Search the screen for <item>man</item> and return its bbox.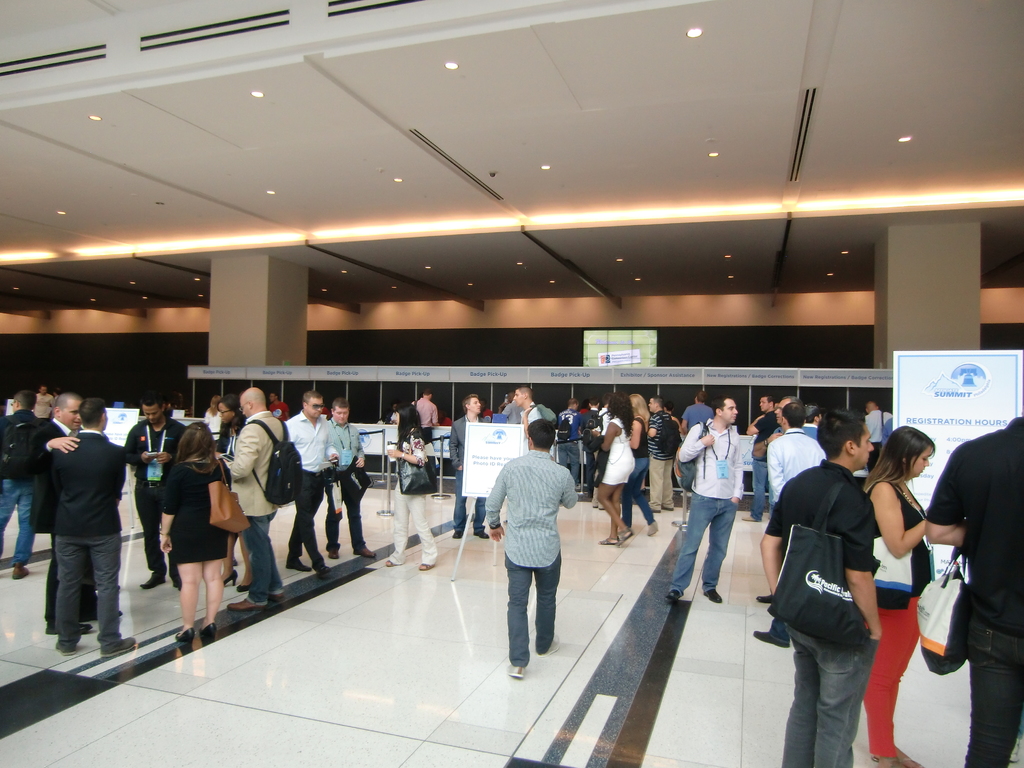
Found: box(28, 401, 136, 647).
